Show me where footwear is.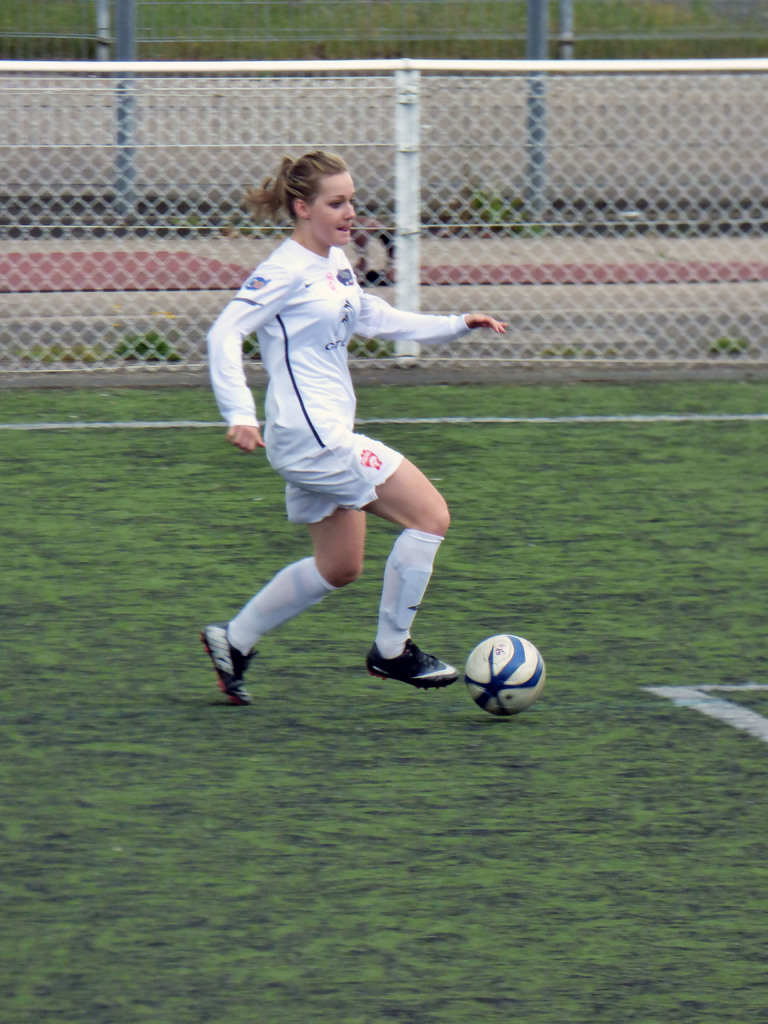
footwear is at bbox=[199, 623, 255, 707].
